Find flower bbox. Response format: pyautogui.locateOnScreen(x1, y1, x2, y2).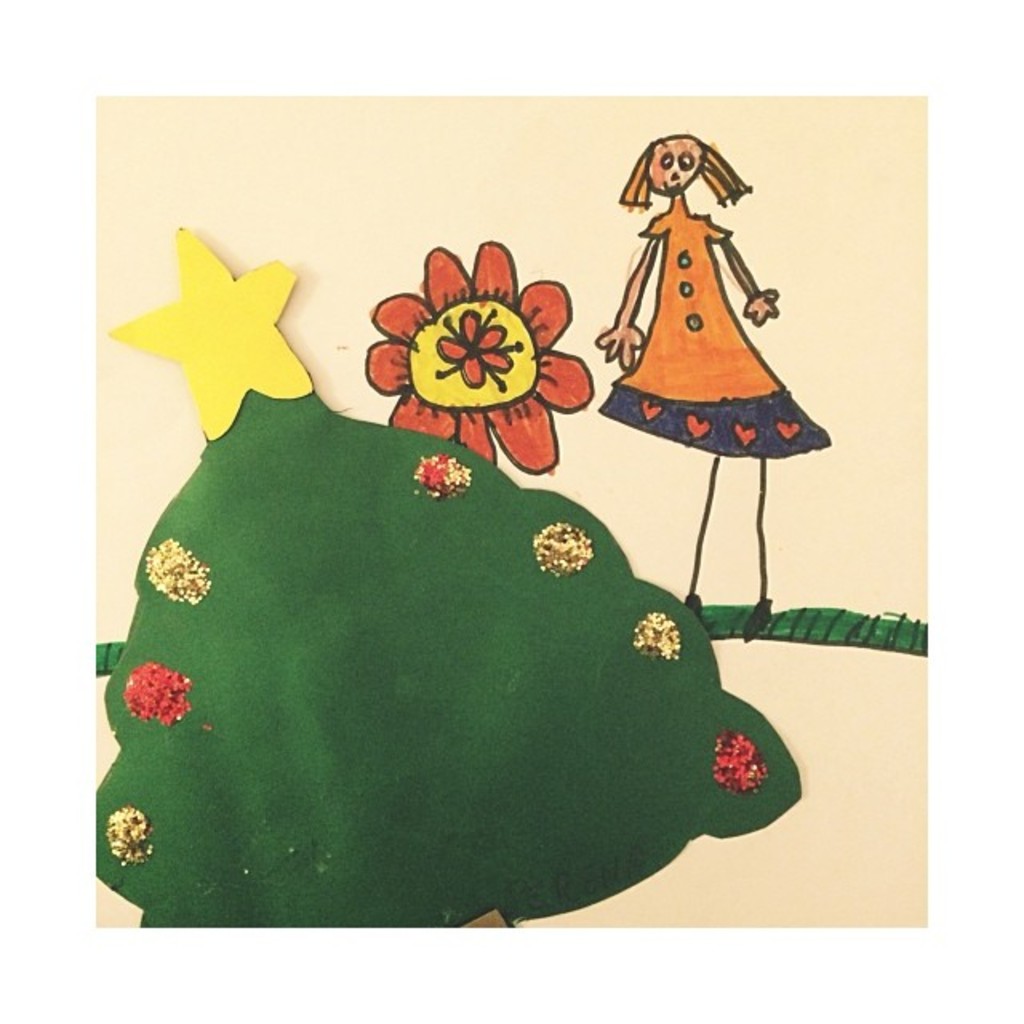
pyautogui.locateOnScreen(378, 237, 571, 438).
